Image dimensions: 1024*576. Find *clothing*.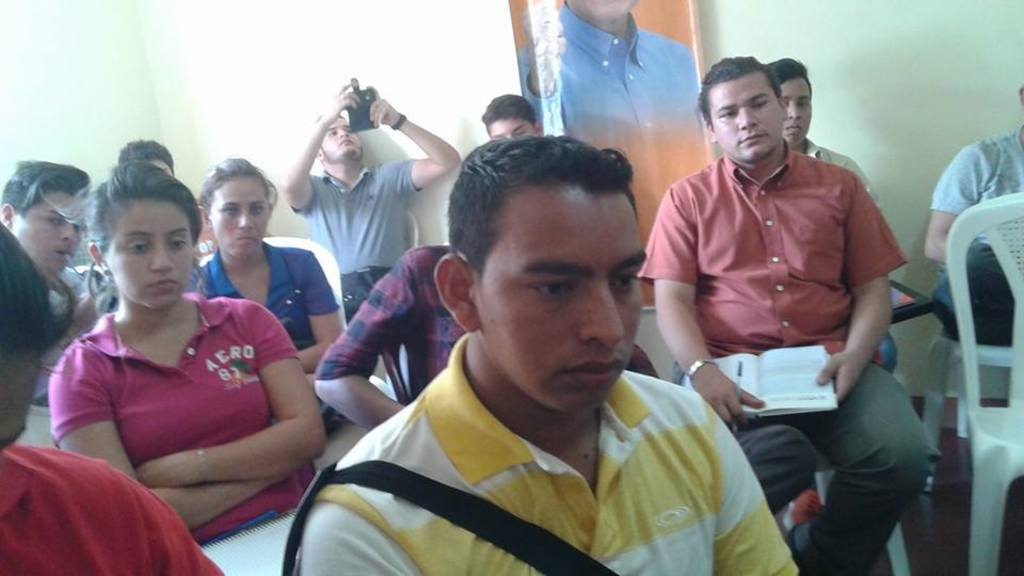
box(290, 154, 420, 331).
